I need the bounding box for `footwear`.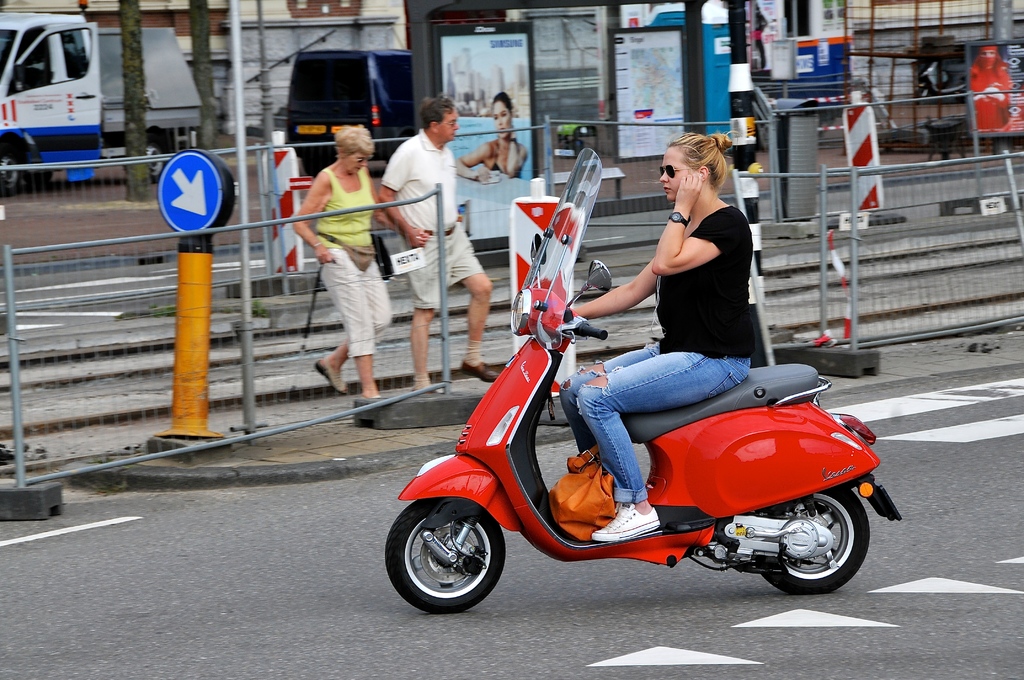
Here it is: x1=413 y1=373 x2=431 y2=393.
